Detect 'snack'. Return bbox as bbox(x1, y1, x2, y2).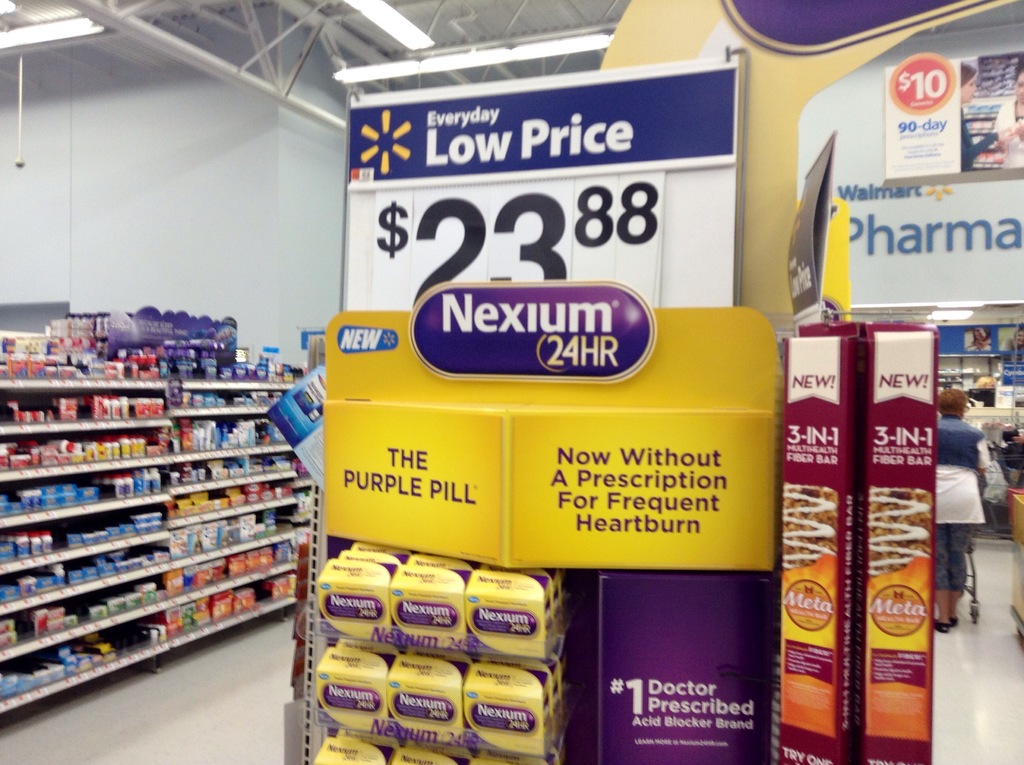
bbox(306, 567, 583, 739).
